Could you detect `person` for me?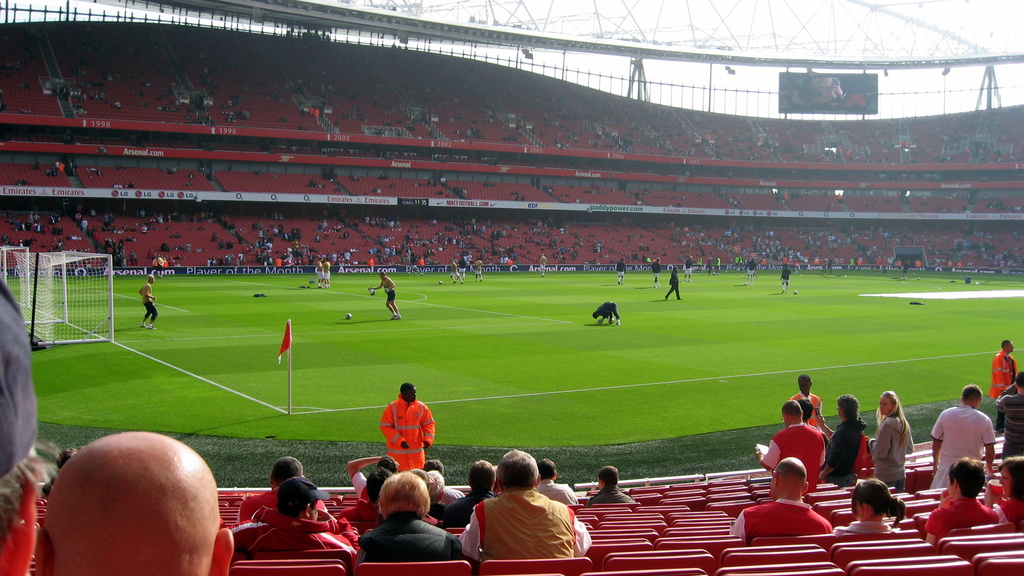
Detection result: l=590, t=303, r=621, b=330.
